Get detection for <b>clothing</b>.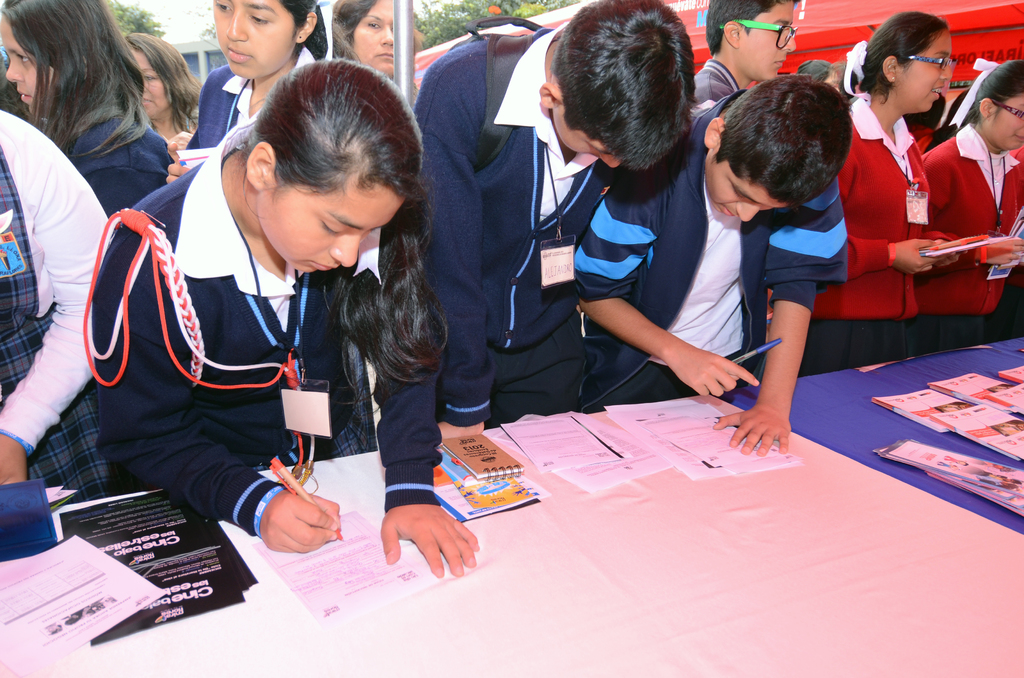
Detection: <region>922, 119, 1023, 353</region>.
